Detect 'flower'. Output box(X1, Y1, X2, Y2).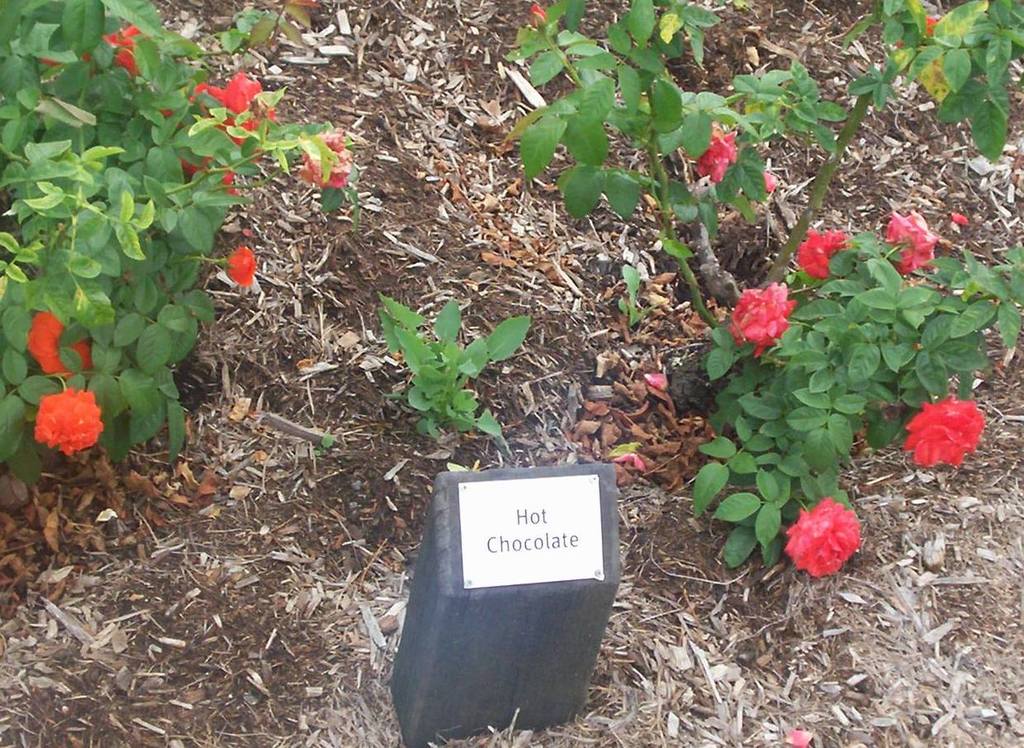
box(731, 279, 805, 357).
